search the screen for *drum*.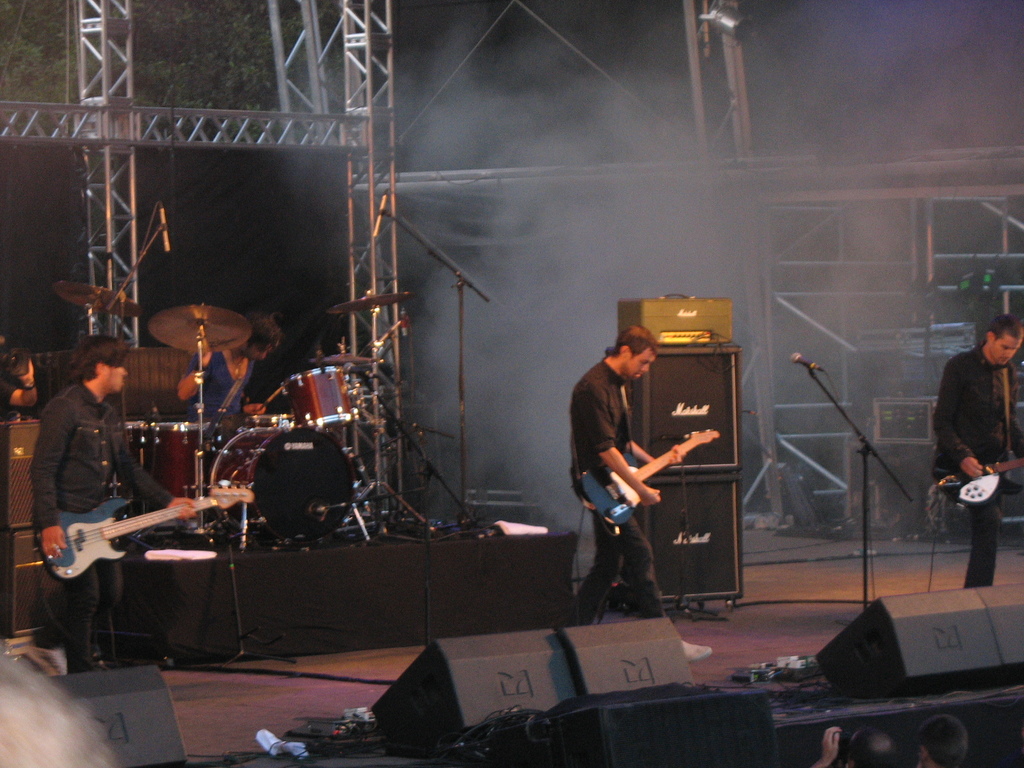
Found at pyautogui.locateOnScreen(146, 421, 207, 512).
